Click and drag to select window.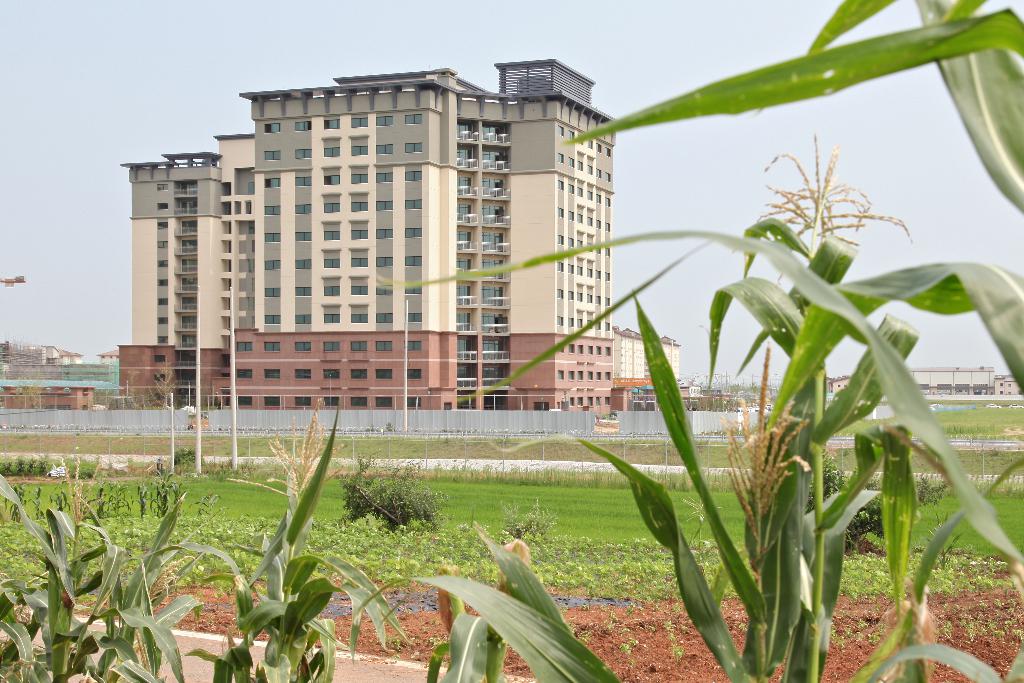
Selection: bbox=(325, 371, 341, 379).
